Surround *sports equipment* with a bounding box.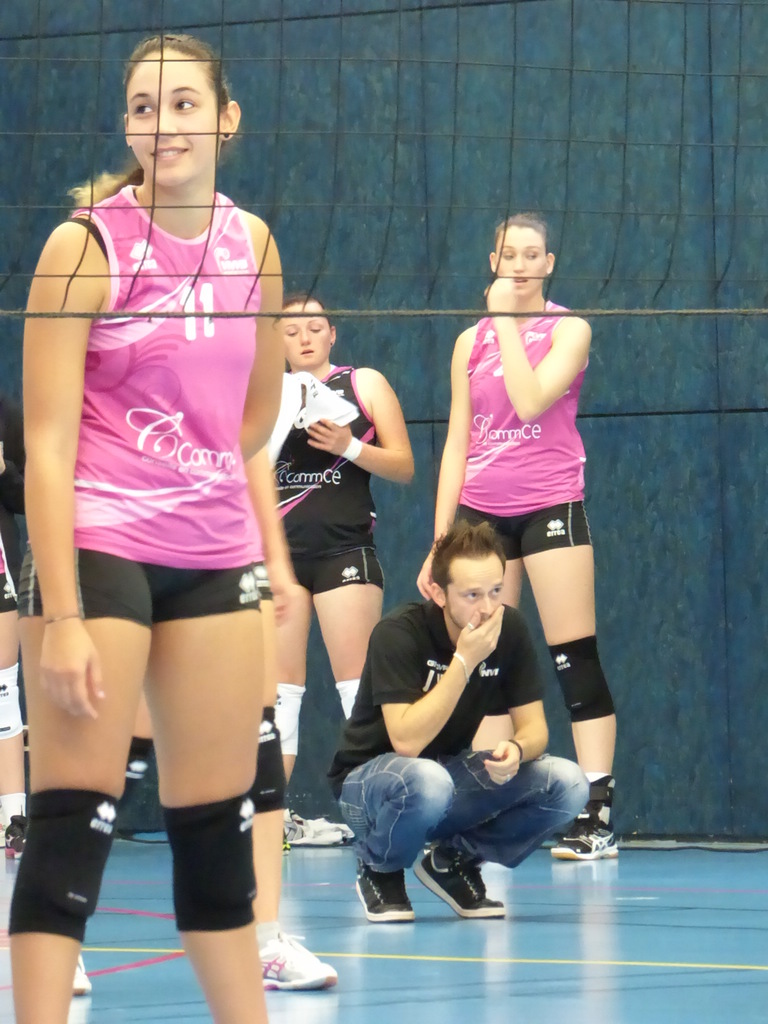
<box>0,0,767,319</box>.
